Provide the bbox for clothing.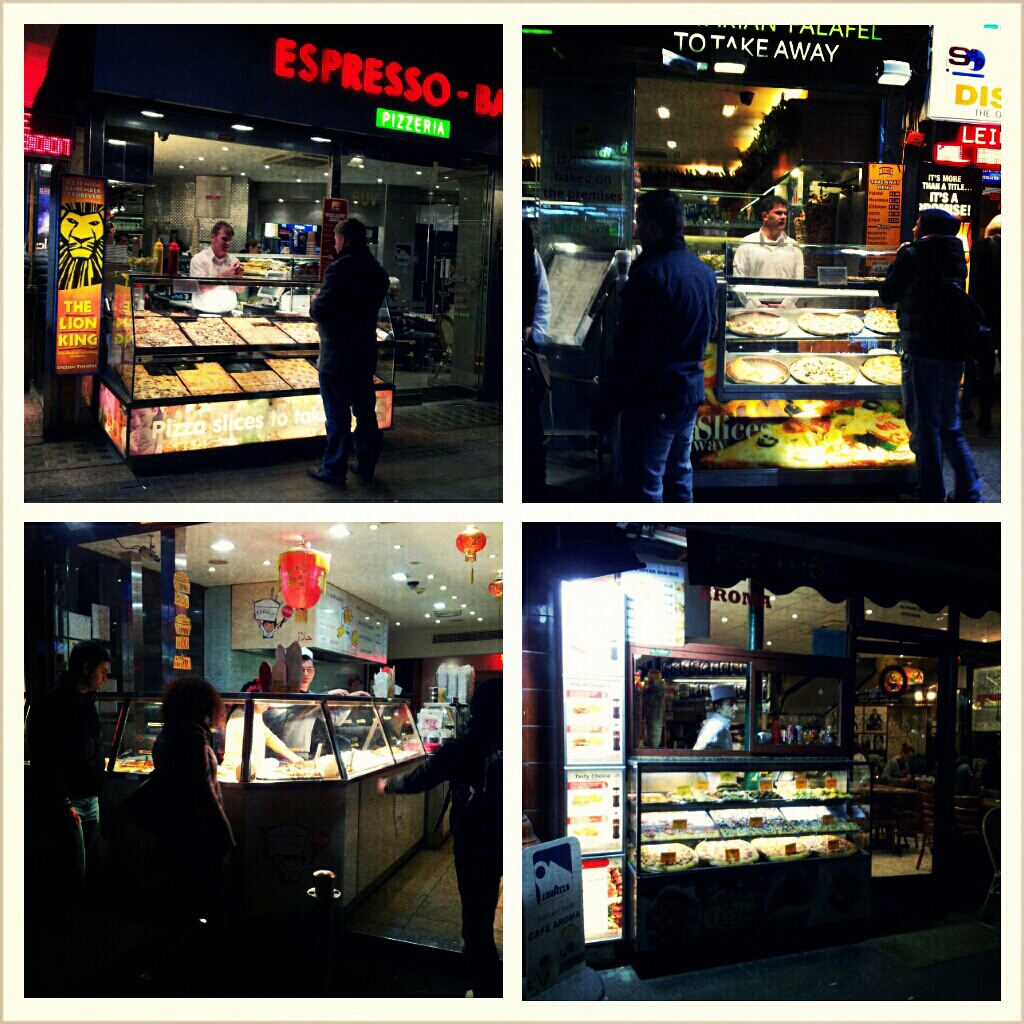
(left=182, top=242, right=246, bottom=315).
